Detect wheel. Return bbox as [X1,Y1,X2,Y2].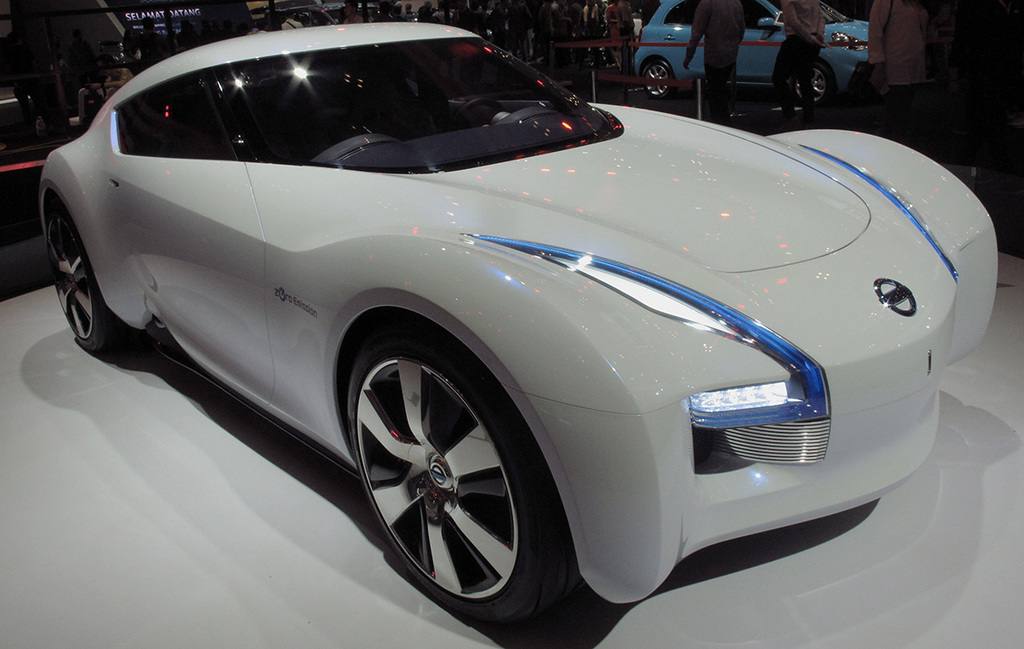
[456,100,505,132].
